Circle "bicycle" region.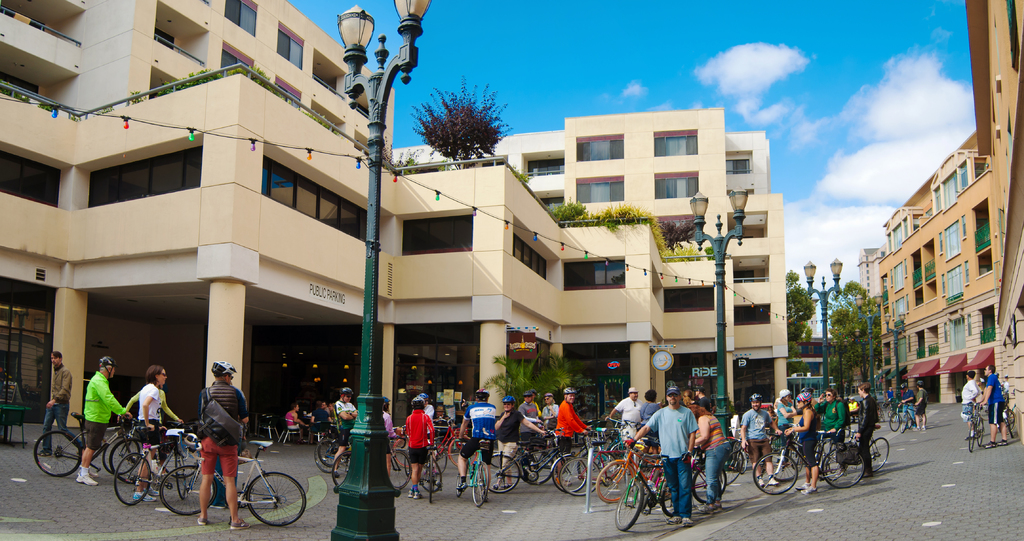
Region: [111,422,190,504].
